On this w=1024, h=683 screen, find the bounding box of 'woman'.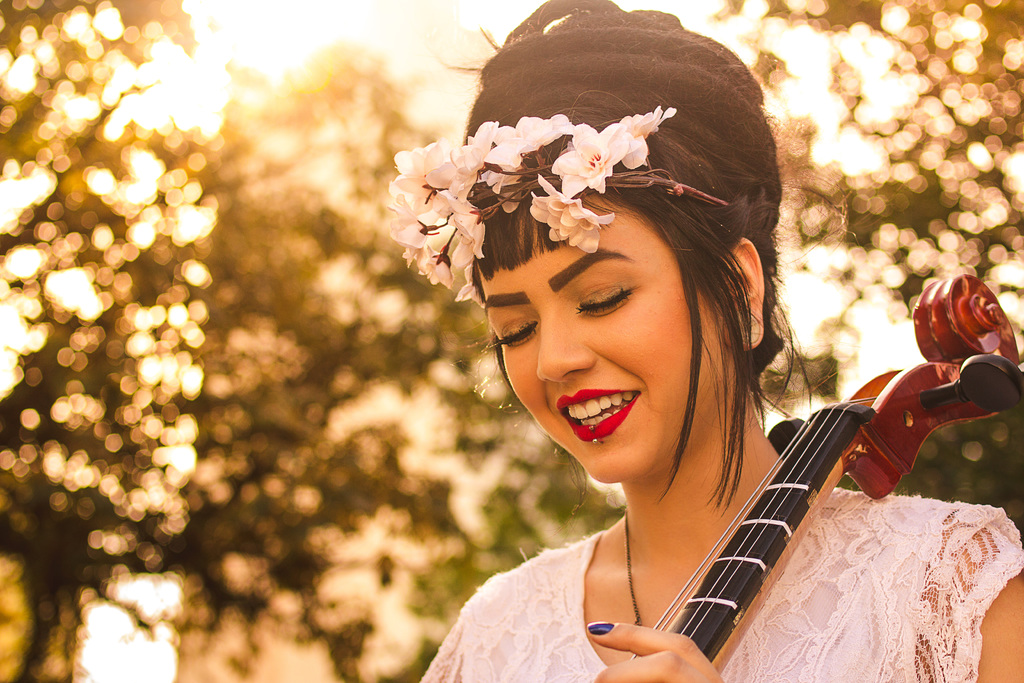
Bounding box: 407/50/944/661.
